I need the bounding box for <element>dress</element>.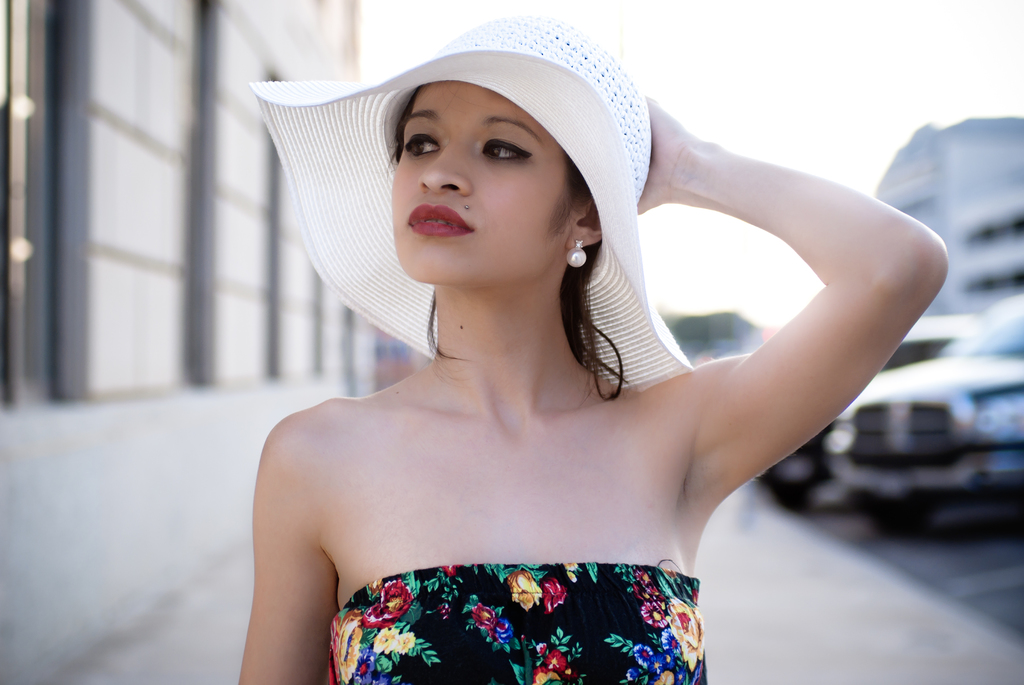
Here it is: (333,565,714,684).
